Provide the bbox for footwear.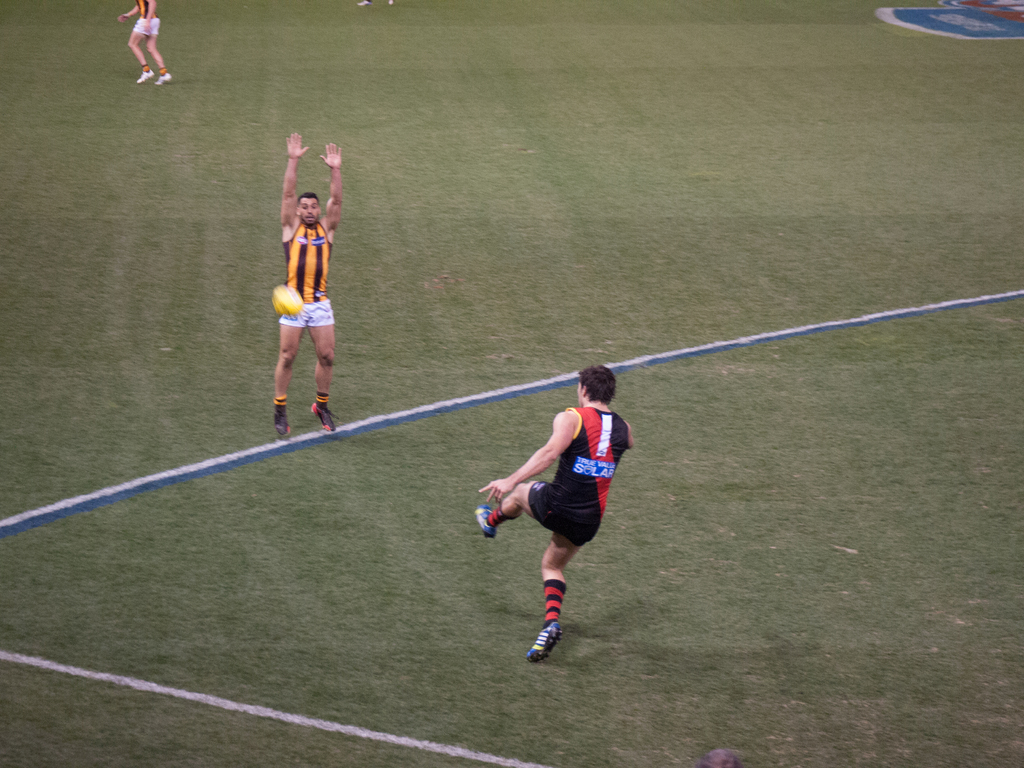
Rect(134, 69, 153, 85).
